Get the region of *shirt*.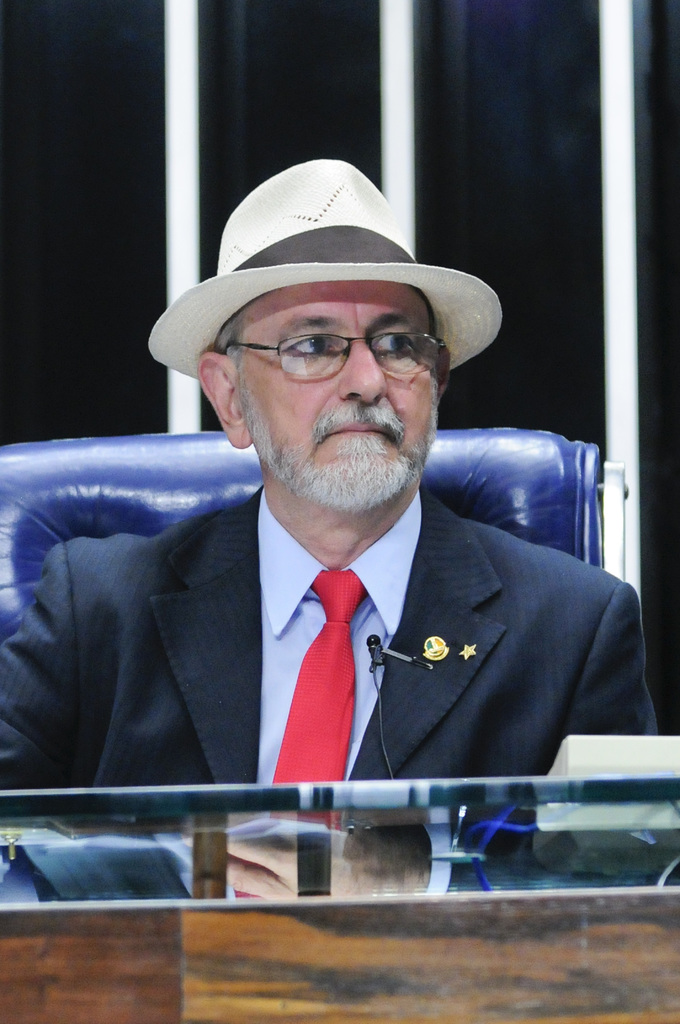
left=248, top=468, right=431, bottom=789.
